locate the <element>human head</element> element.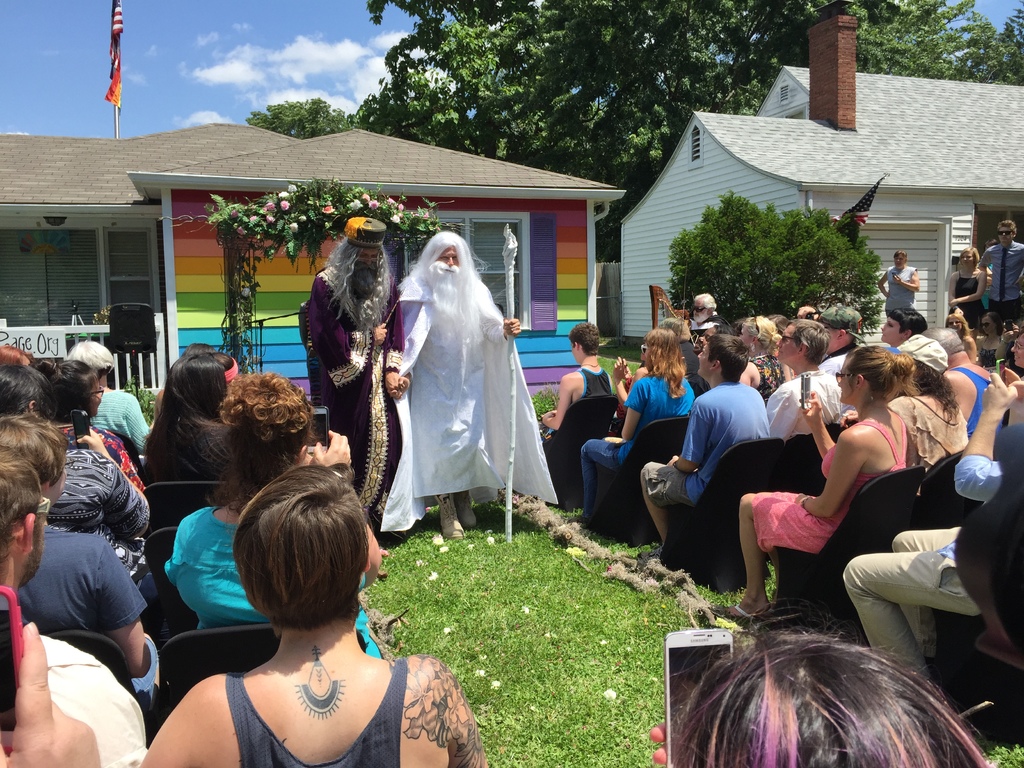
Element bbox: (left=641, top=328, right=674, bottom=373).
